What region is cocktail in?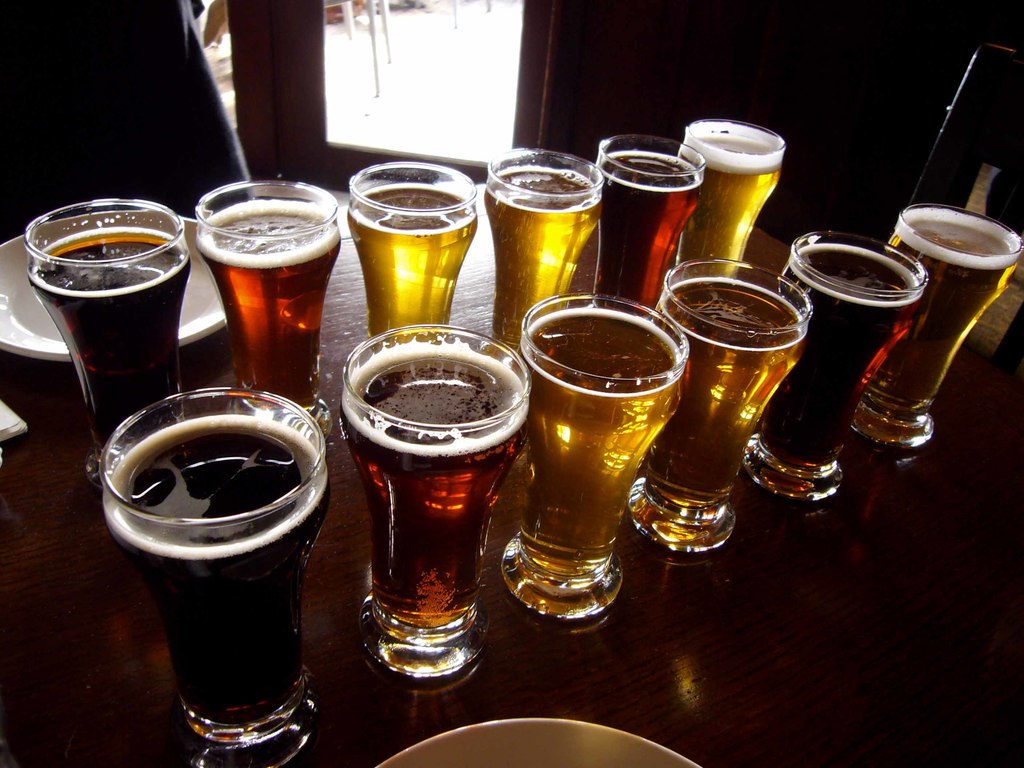
[left=337, top=316, right=536, bottom=676].
